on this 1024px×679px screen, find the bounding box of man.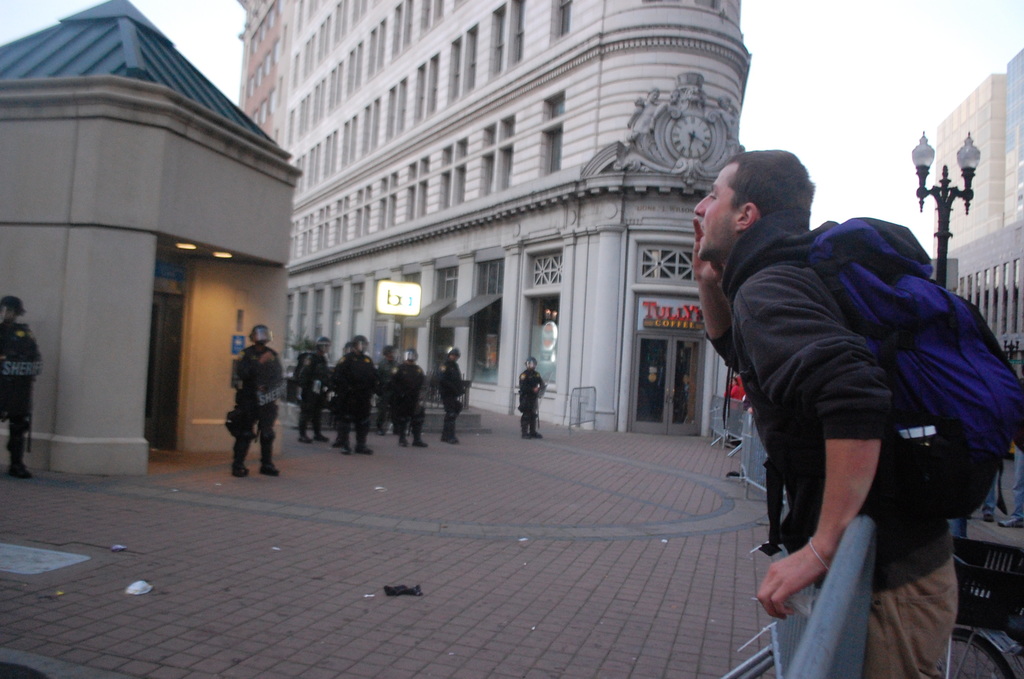
Bounding box: [x1=692, y1=145, x2=981, y2=676].
